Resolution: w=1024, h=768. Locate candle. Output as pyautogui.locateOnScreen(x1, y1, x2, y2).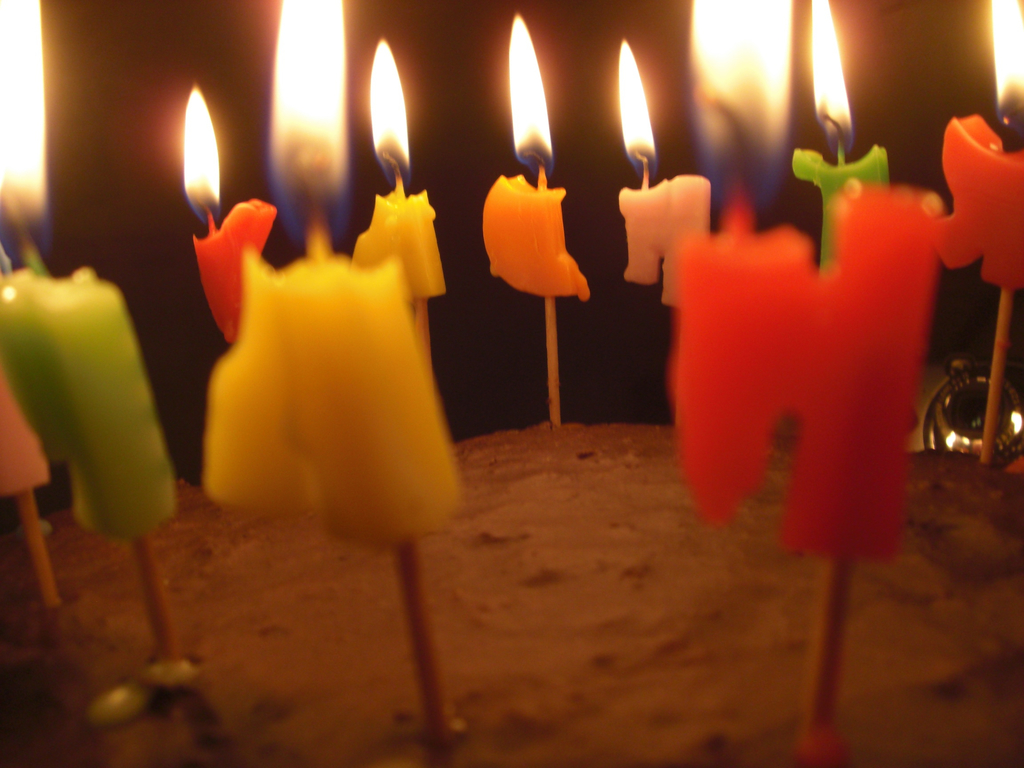
pyautogui.locateOnScreen(0, 1, 182, 538).
